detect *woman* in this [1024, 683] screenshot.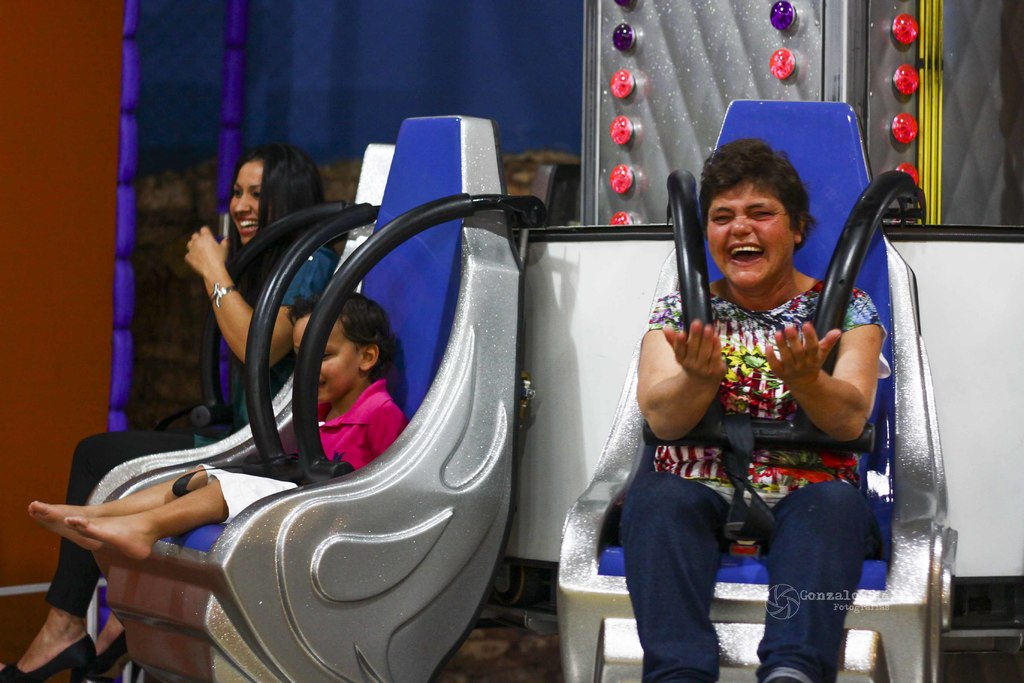
Detection: 618/138/886/682.
